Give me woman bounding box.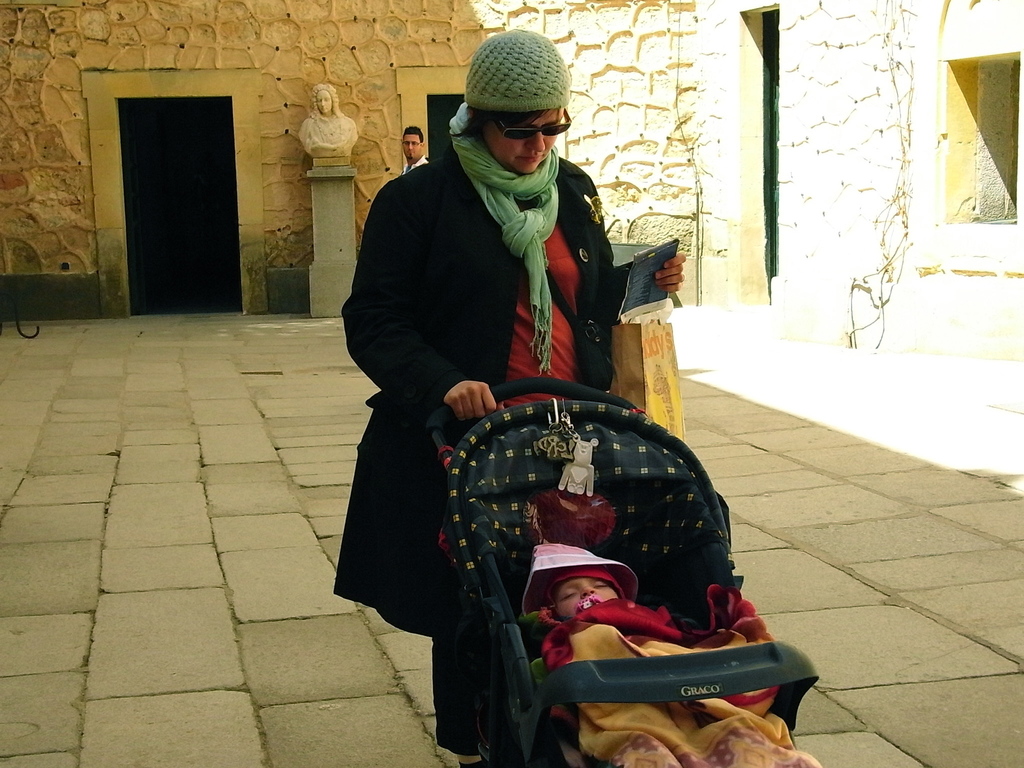
{"x1": 338, "y1": 70, "x2": 737, "y2": 717}.
